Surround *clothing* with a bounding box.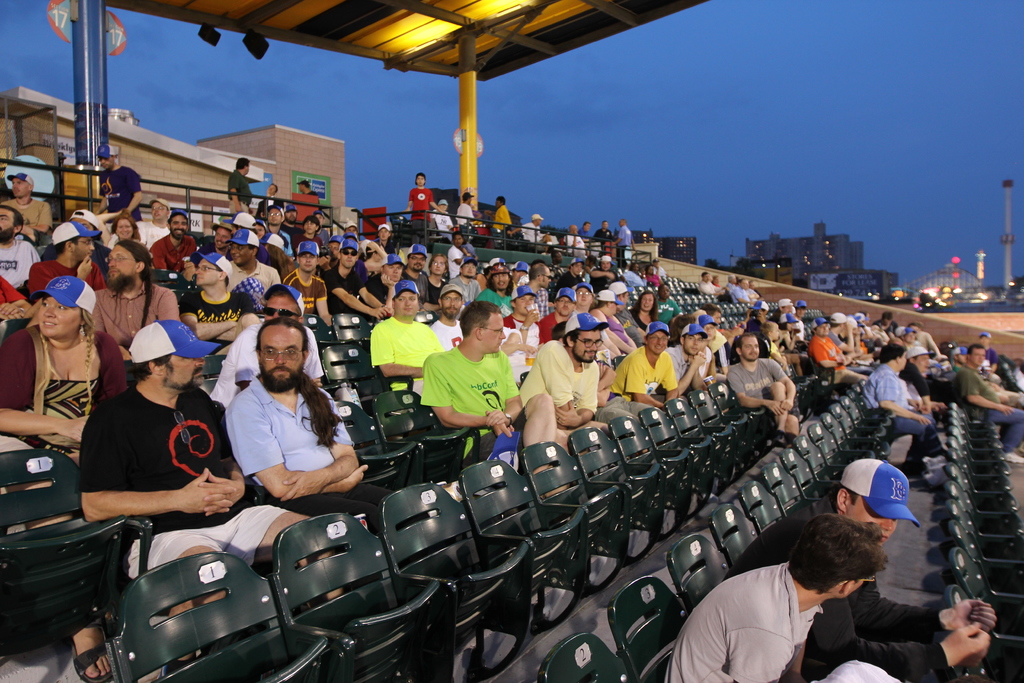
(left=29, top=257, right=136, bottom=296).
